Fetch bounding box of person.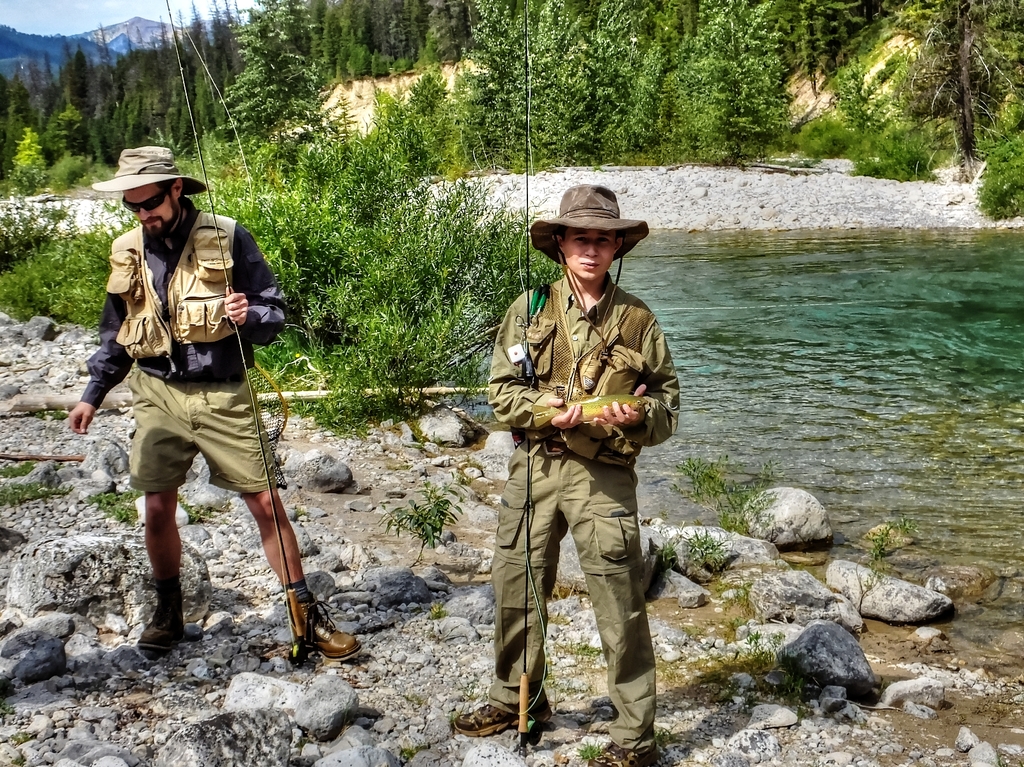
Bbox: bbox(101, 168, 313, 672).
